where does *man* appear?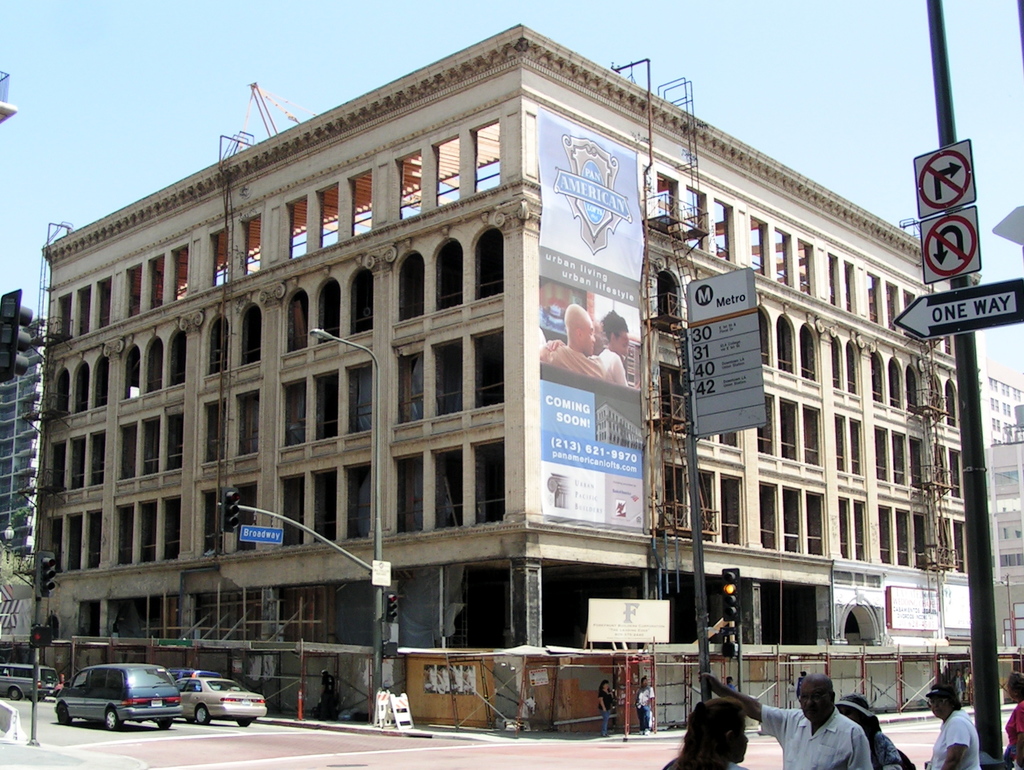
Appears at [x1=920, y1=675, x2=975, y2=769].
